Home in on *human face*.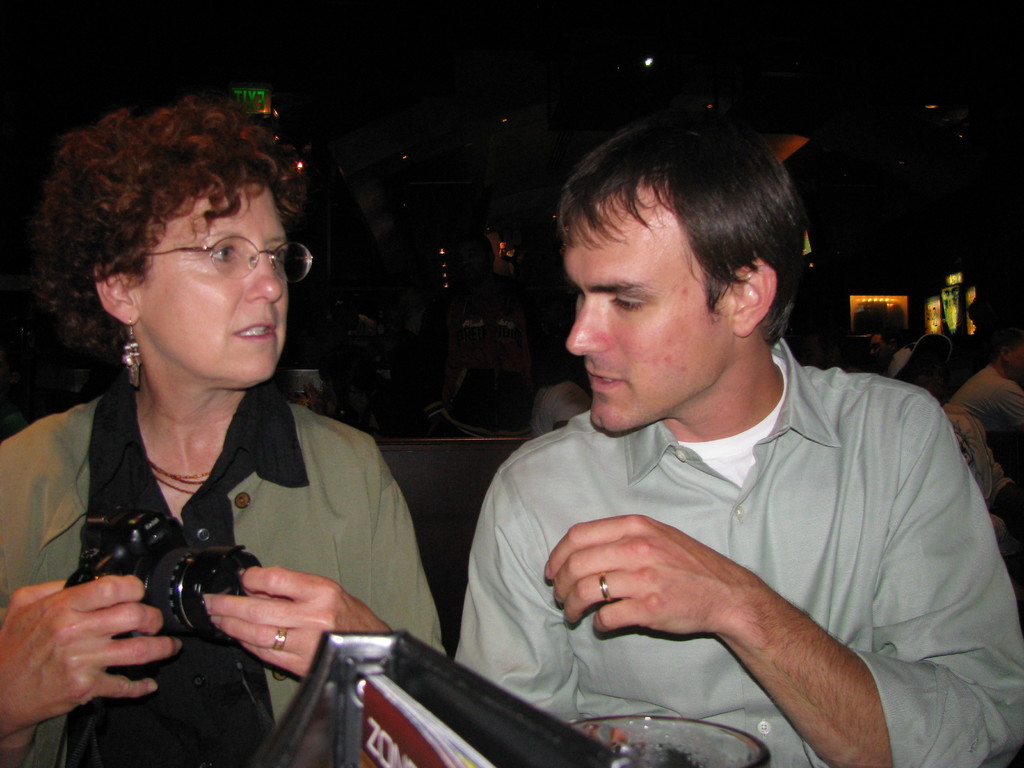
Homed in at l=562, t=193, r=735, b=438.
